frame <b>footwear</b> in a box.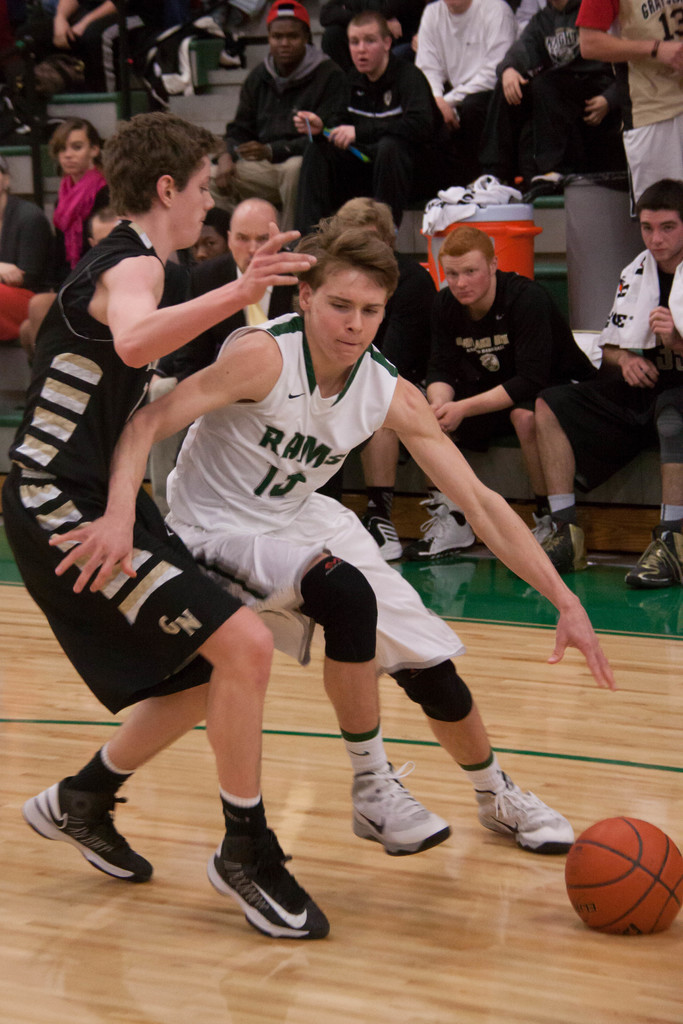
[207, 817, 326, 949].
